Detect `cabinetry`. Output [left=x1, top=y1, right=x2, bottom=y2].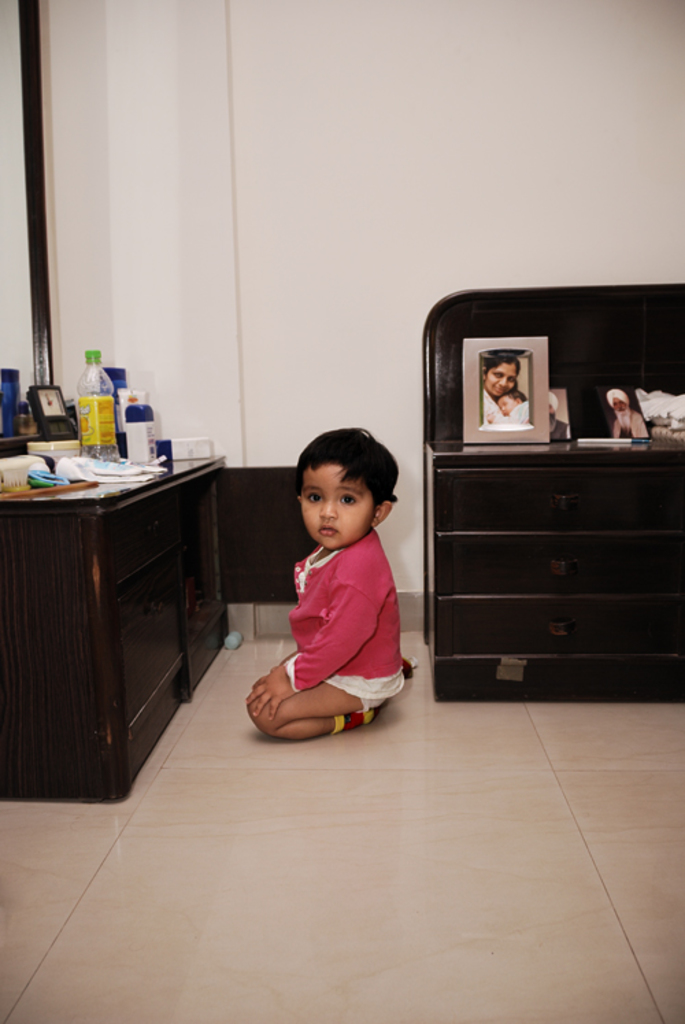
[left=410, top=313, right=671, bottom=694].
